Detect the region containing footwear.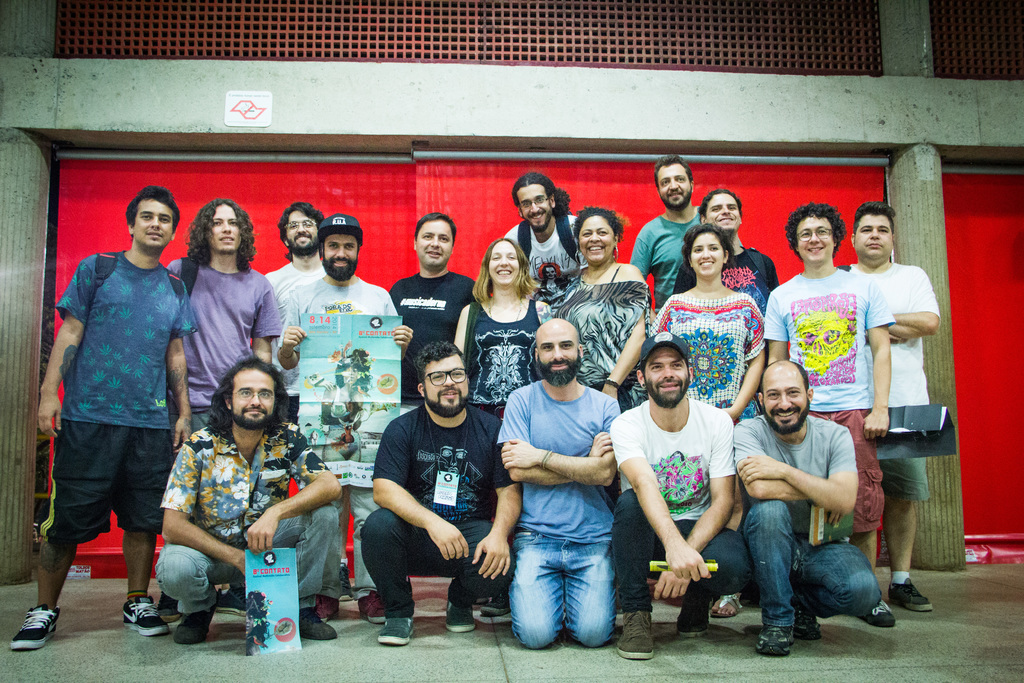
rect(710, 593, 742, 618).
